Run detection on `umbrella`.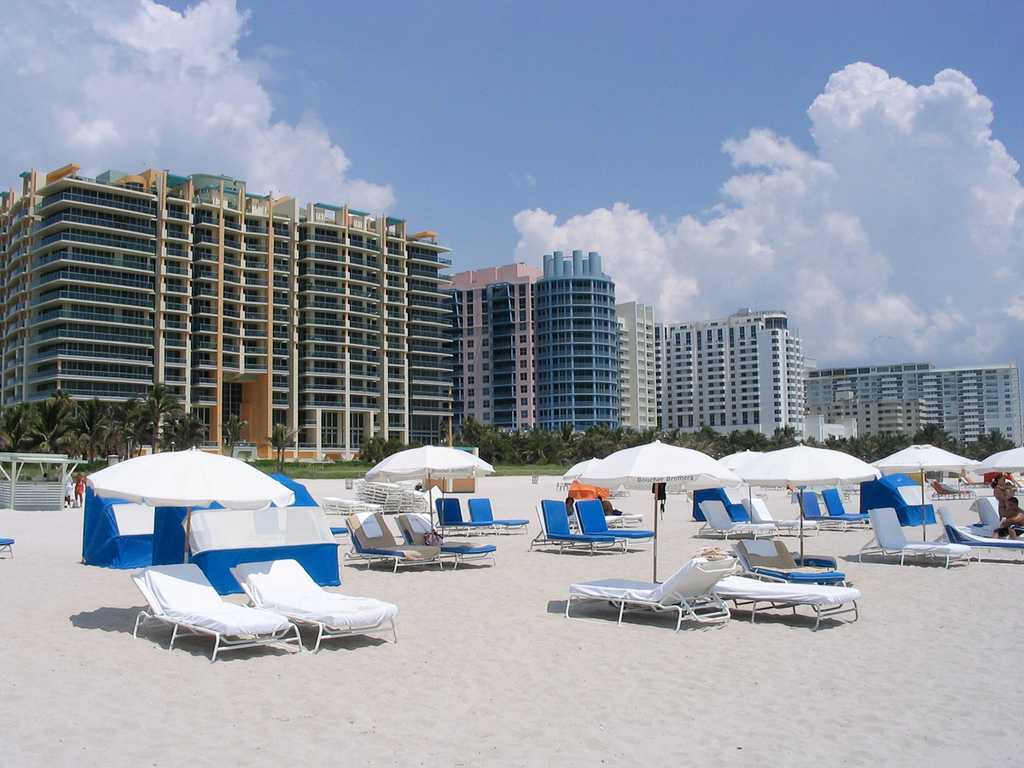
Result: box=[559, 457, 602, 483].
